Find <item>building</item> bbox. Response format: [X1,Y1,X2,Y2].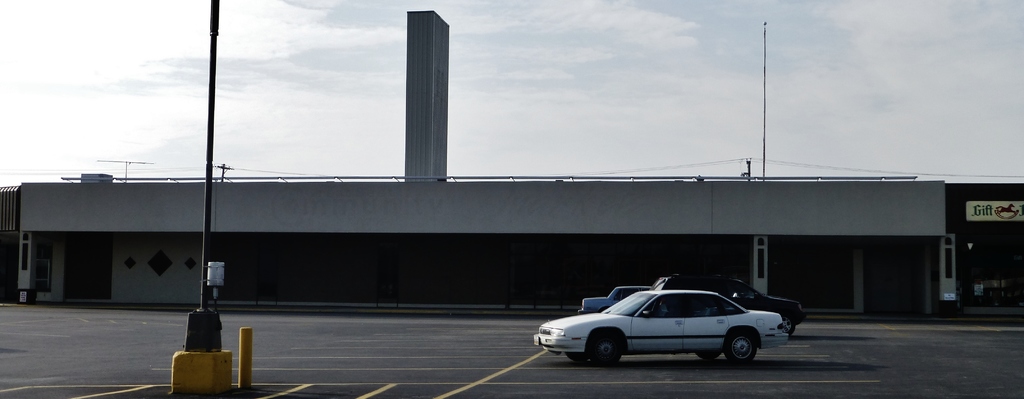
[0,188,16,300].
